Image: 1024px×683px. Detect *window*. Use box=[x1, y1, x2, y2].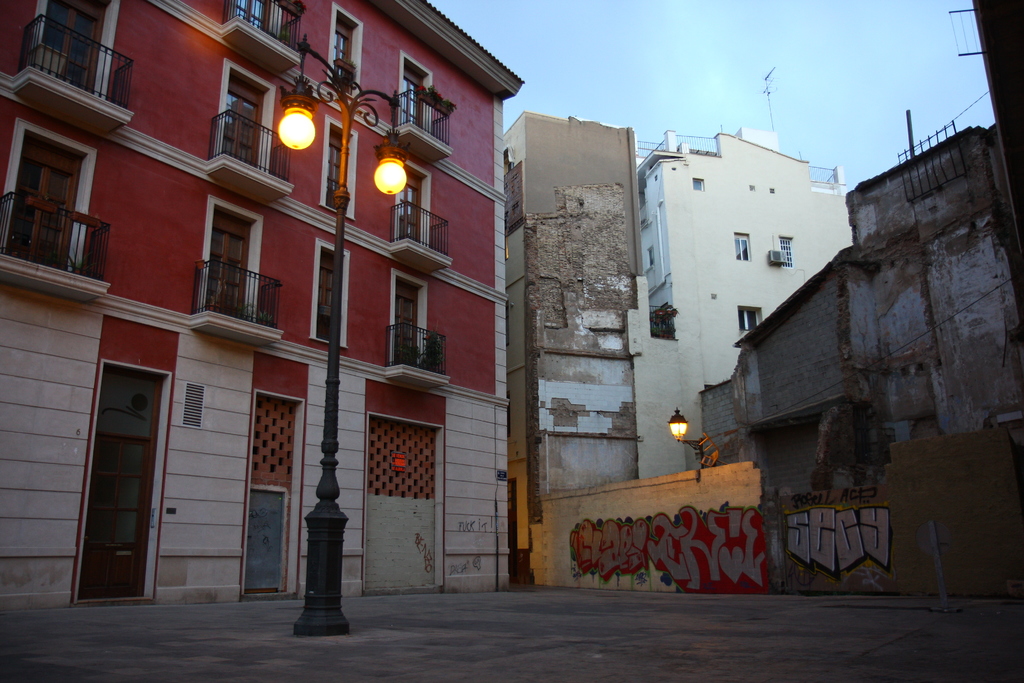
box=[395, 157, 434, 247].
